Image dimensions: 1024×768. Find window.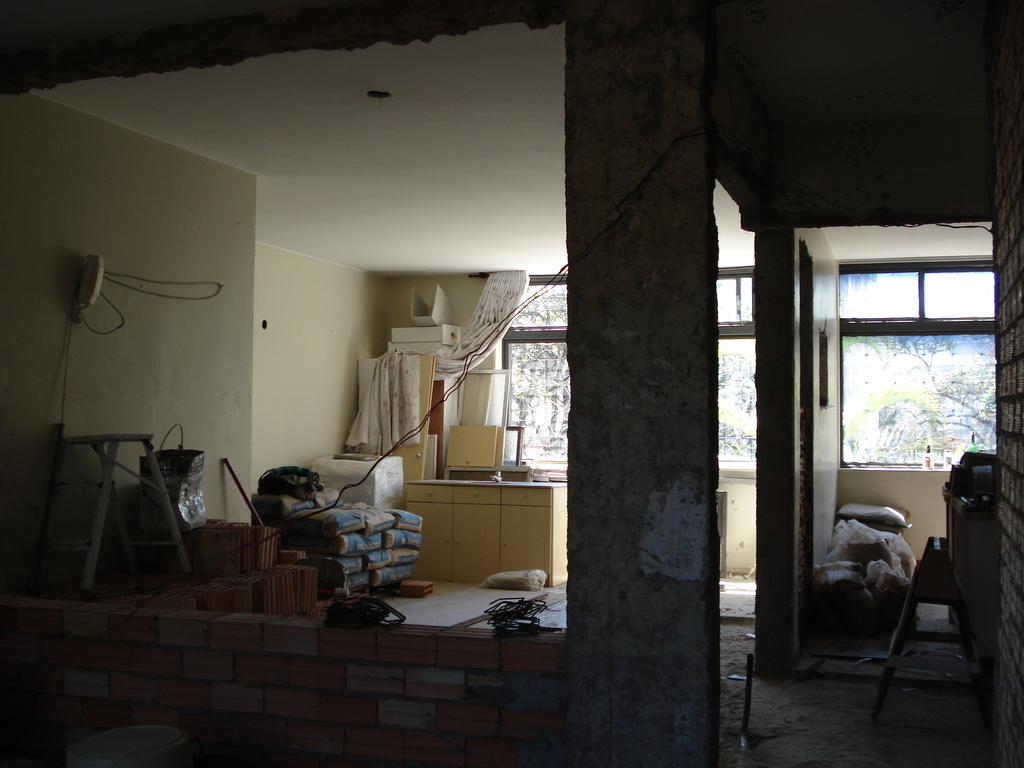
{"x1": 504, "y1": 344, "x2": 570, "y2": 474}.
